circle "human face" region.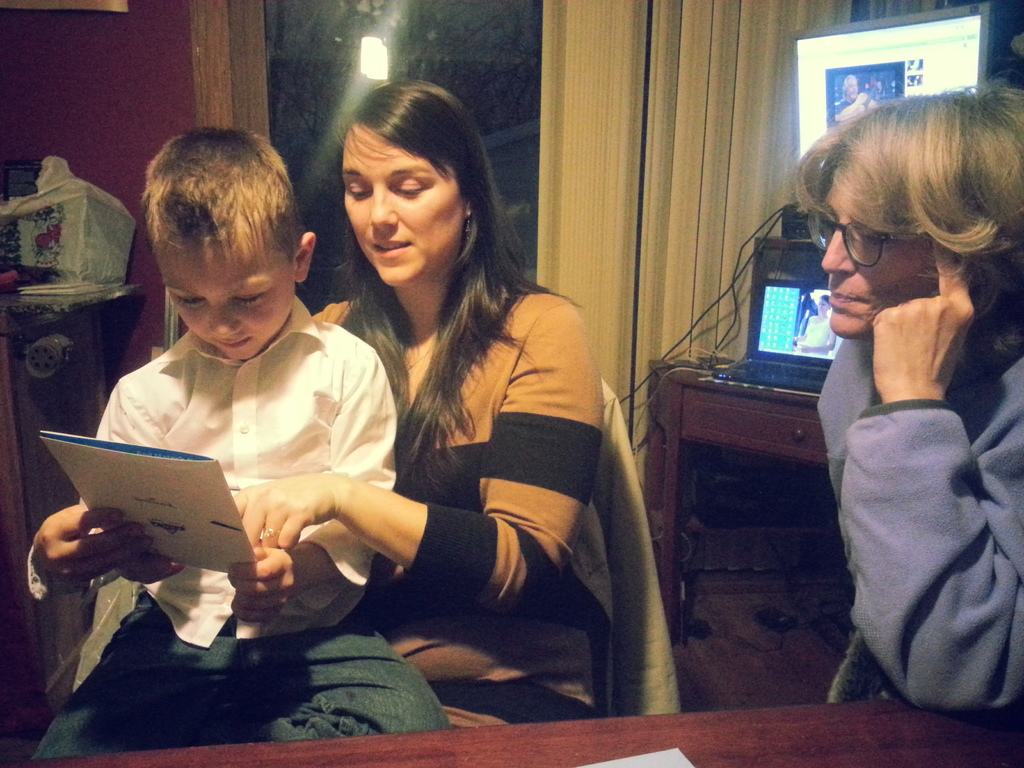
Region: (824,162,934,338).
